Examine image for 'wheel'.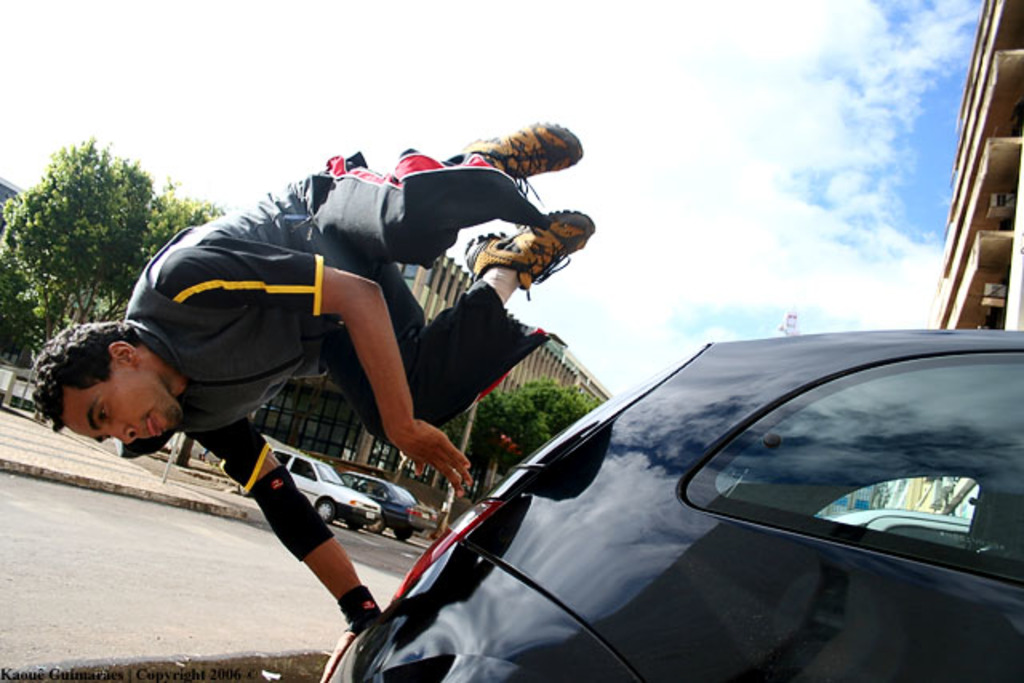
Examination result: 314,504,339,521.
